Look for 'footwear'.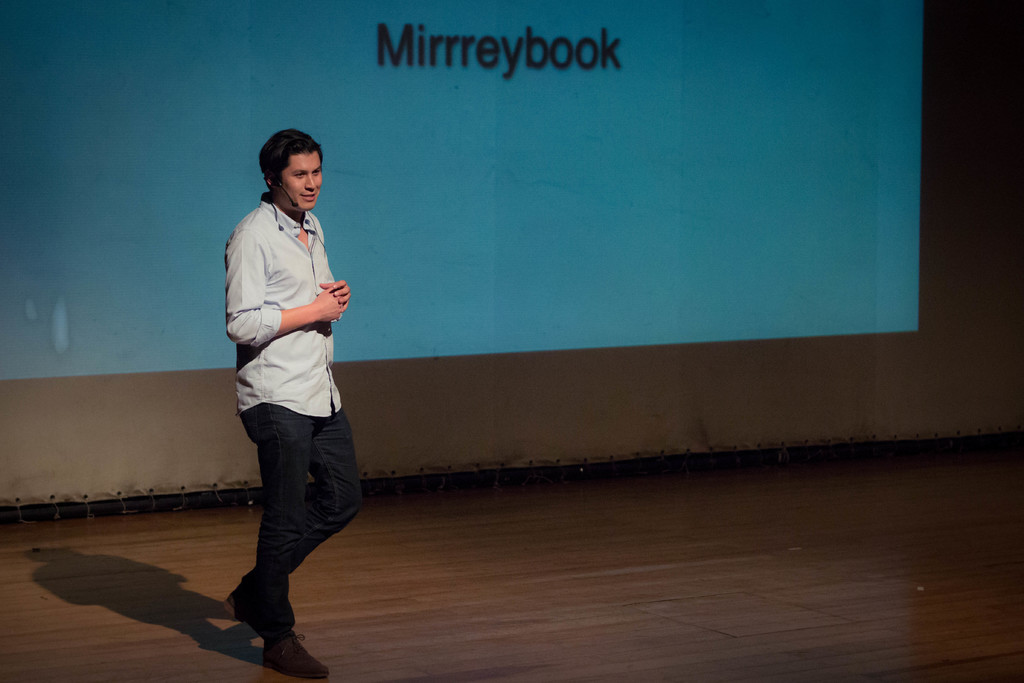
Found: bbox=[227, 580, 309, 642].
